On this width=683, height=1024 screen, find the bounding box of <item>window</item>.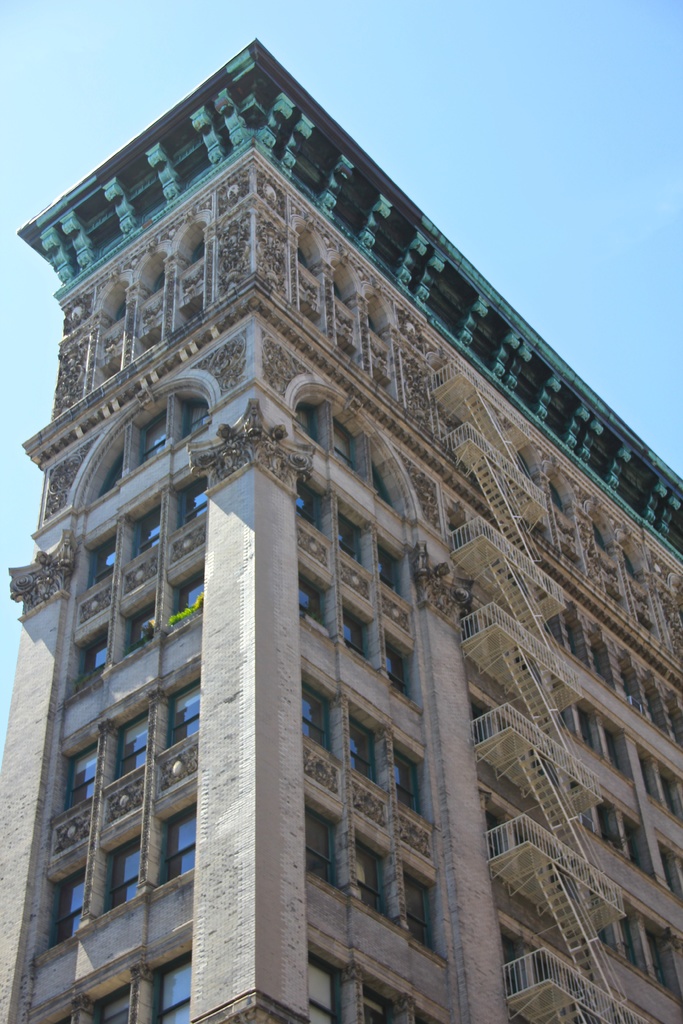
Bounding box: (left=641, top=927, right=678, bottom=999).
